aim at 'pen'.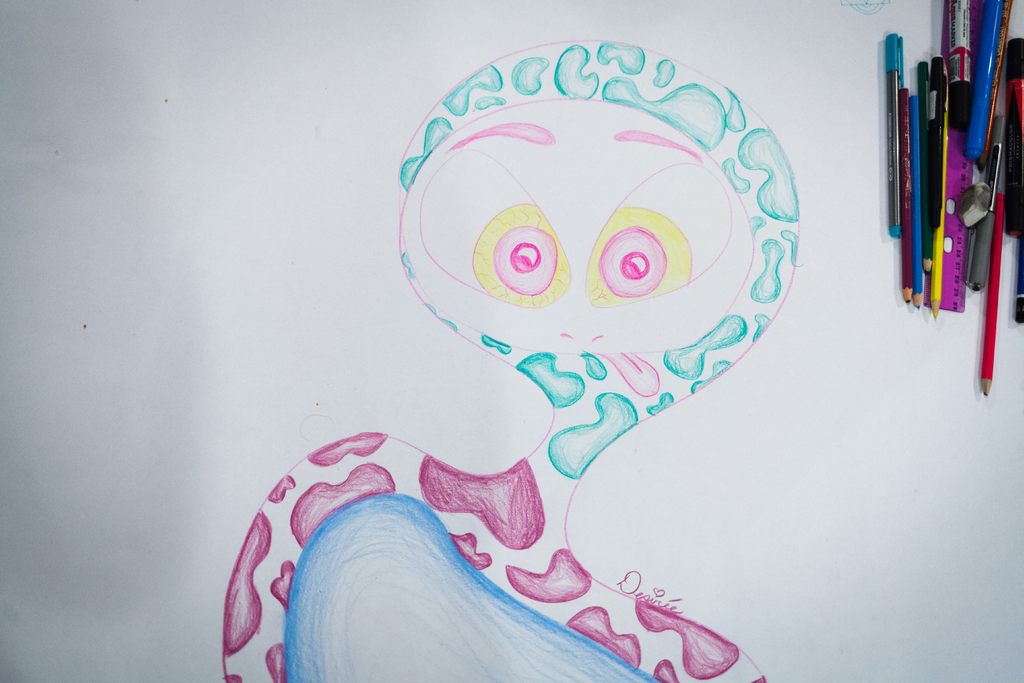
Aimed at 942 0 971 119.
